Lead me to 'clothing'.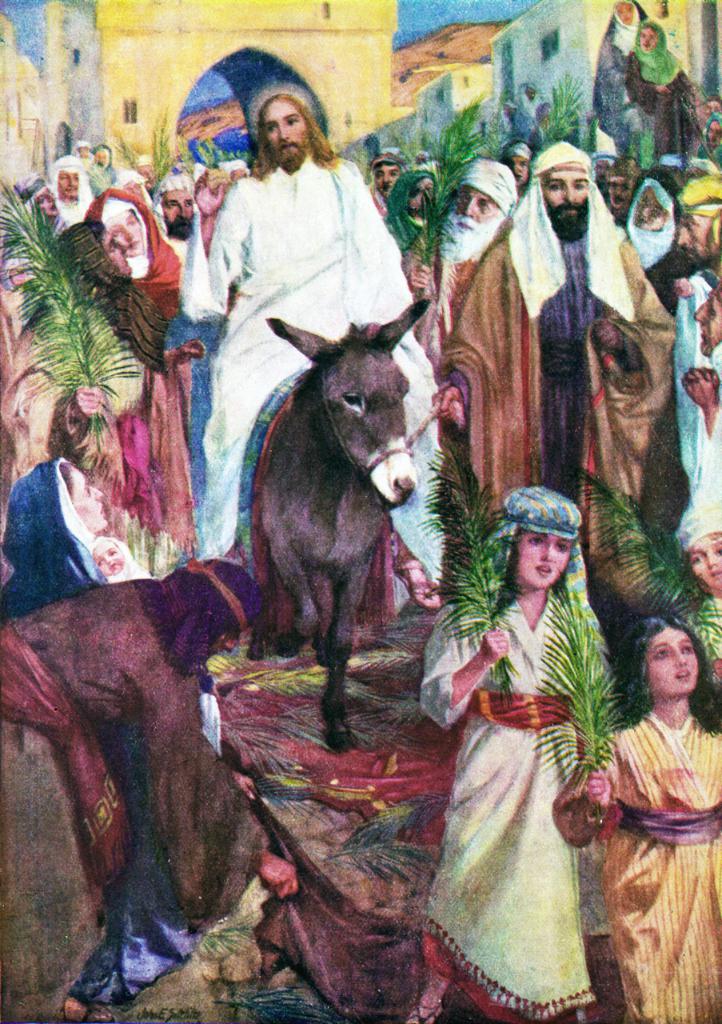
Lead to crop(55, 160, 98, 223).
